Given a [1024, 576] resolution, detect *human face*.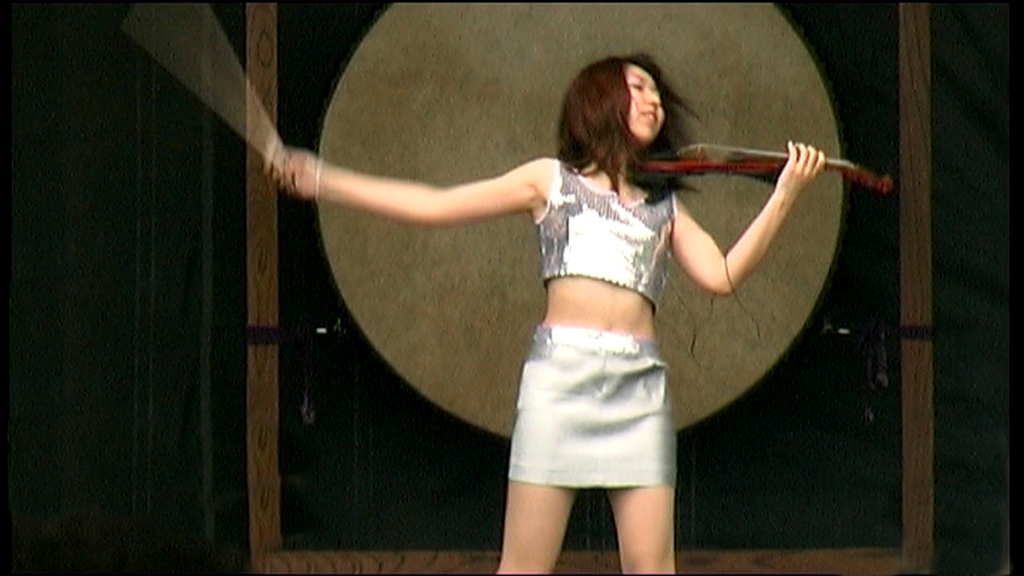
box=[620, 60, 669, 140].
